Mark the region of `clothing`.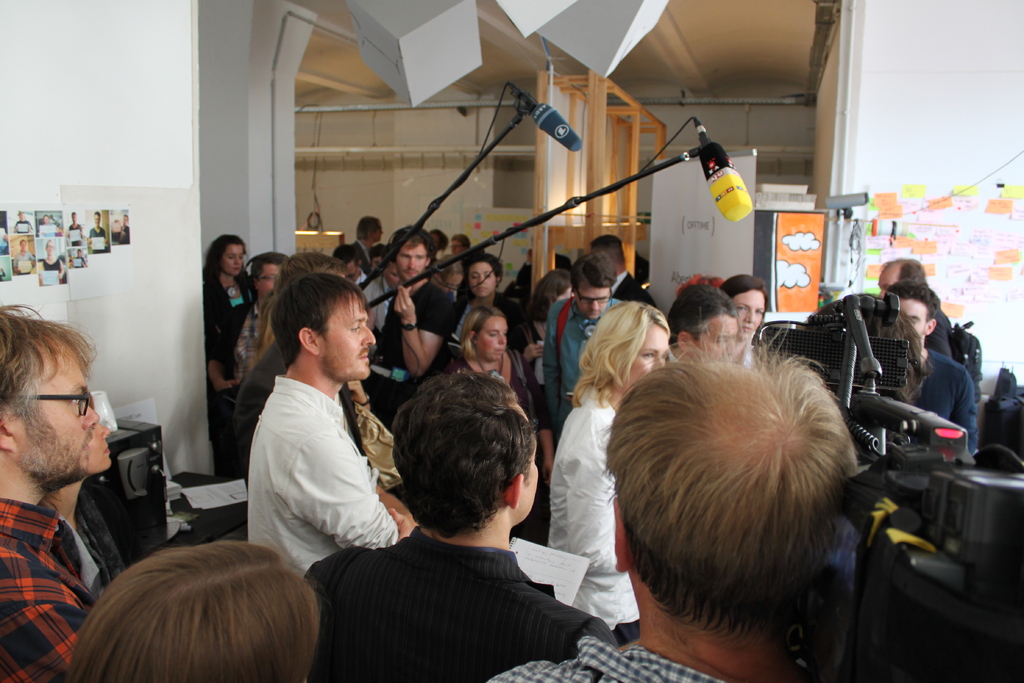
Region: left=0, top=497, right=94, bottom=682.
